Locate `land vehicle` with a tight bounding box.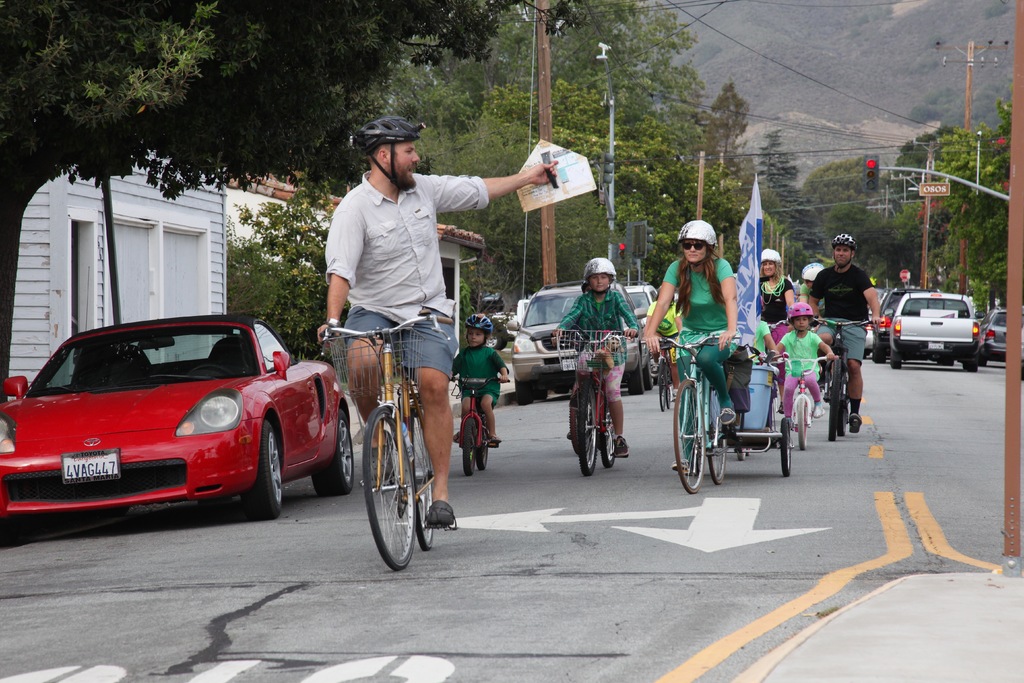
863,304,874,360.
